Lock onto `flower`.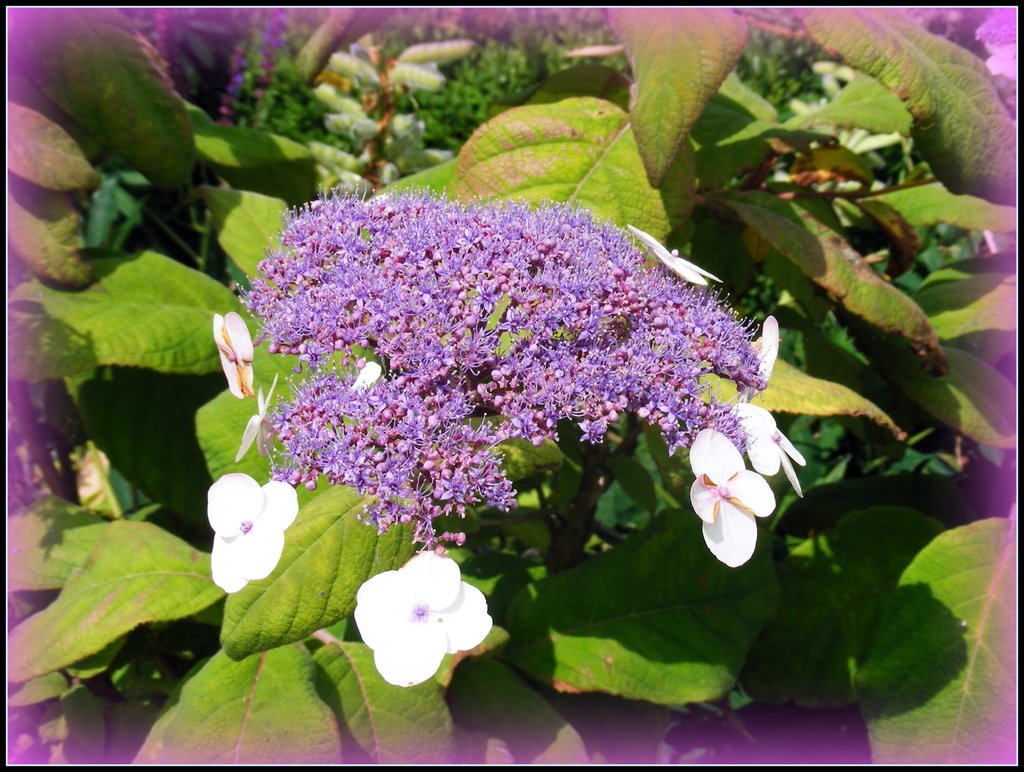
Locked: <bbox>687, 425, 778, 571</bbox>.
